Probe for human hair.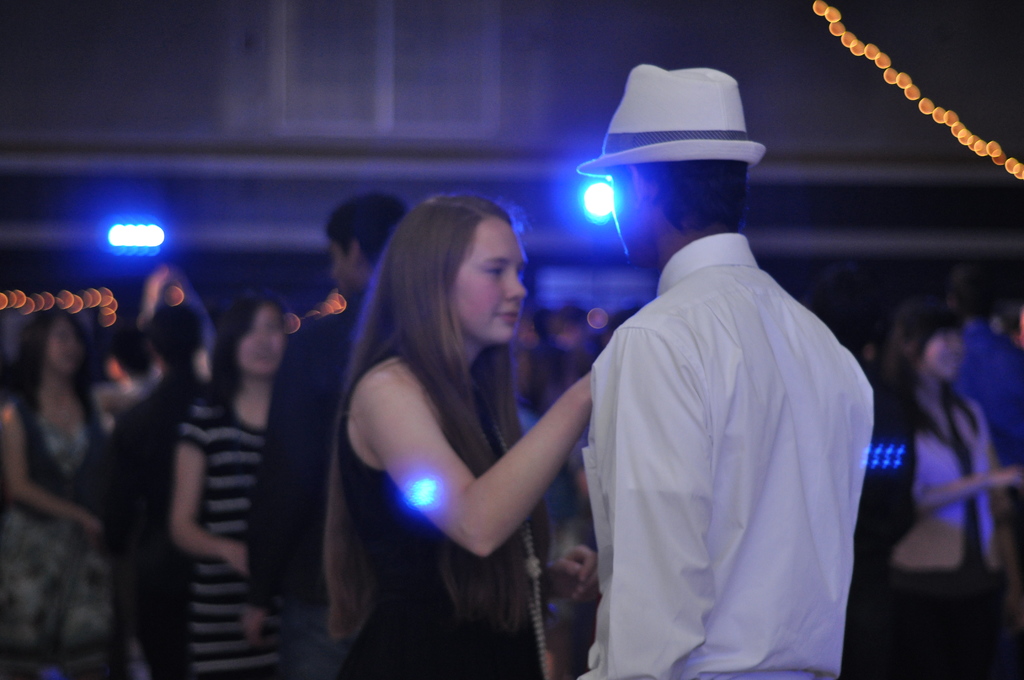
Probe result: box(8, 303, 96, 414).
